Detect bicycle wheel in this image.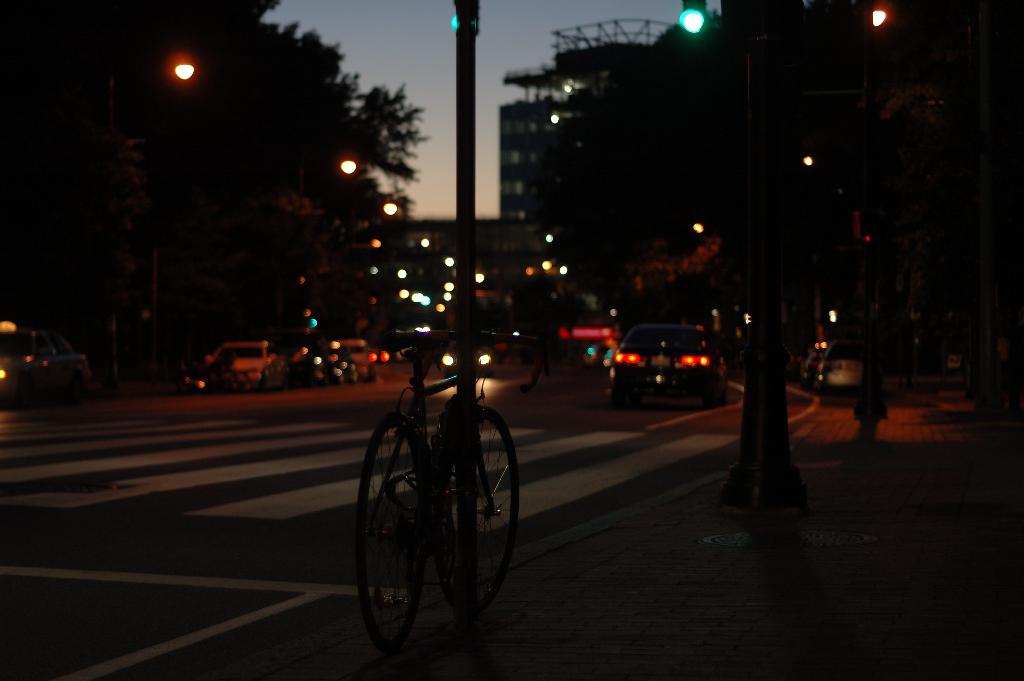
Detection: [353,411,431,657].
